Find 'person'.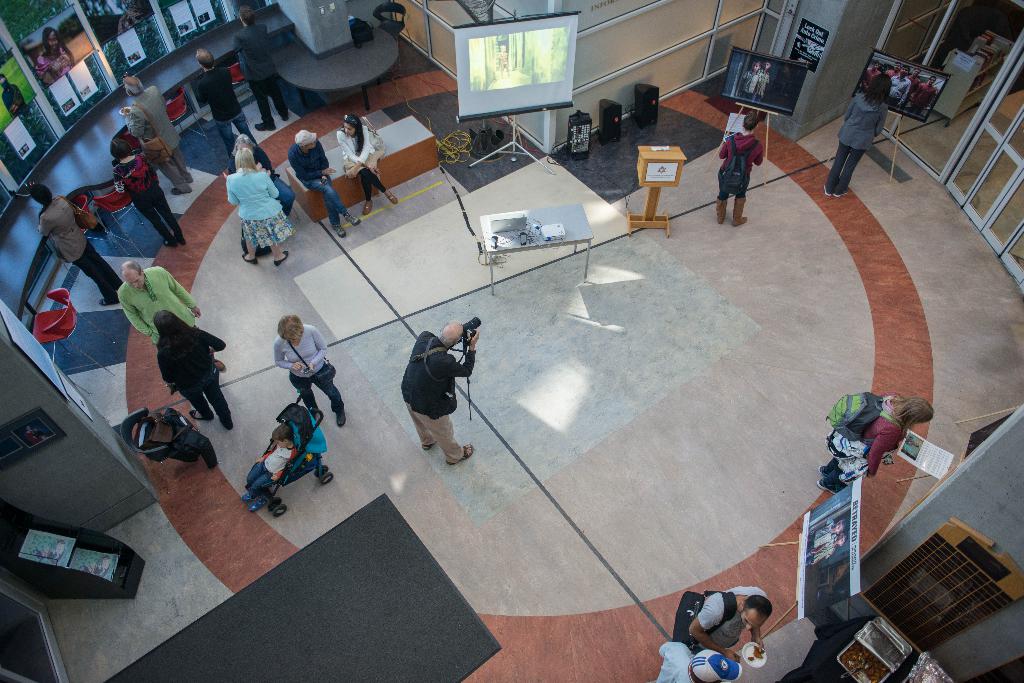
819, 394, 936, 492.
